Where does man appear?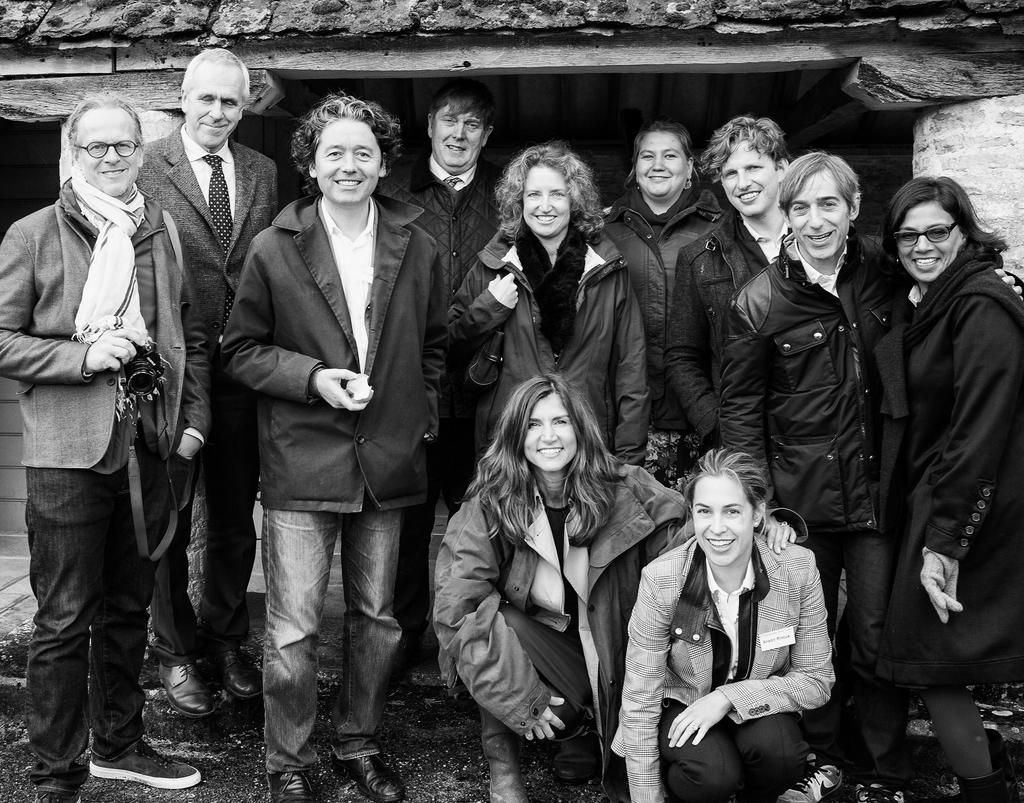
Appears at locate(380, 92, 501, 690).
